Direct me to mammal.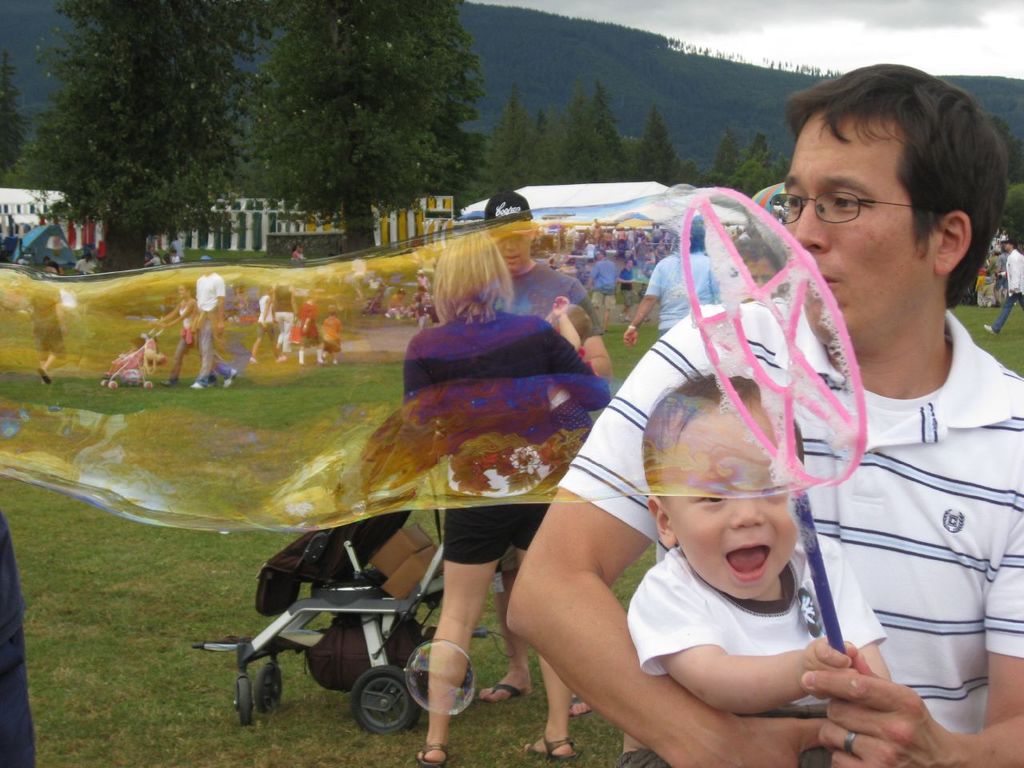
Direction: pyautogui.locateOnScreen(482, 191, 610, 714).
